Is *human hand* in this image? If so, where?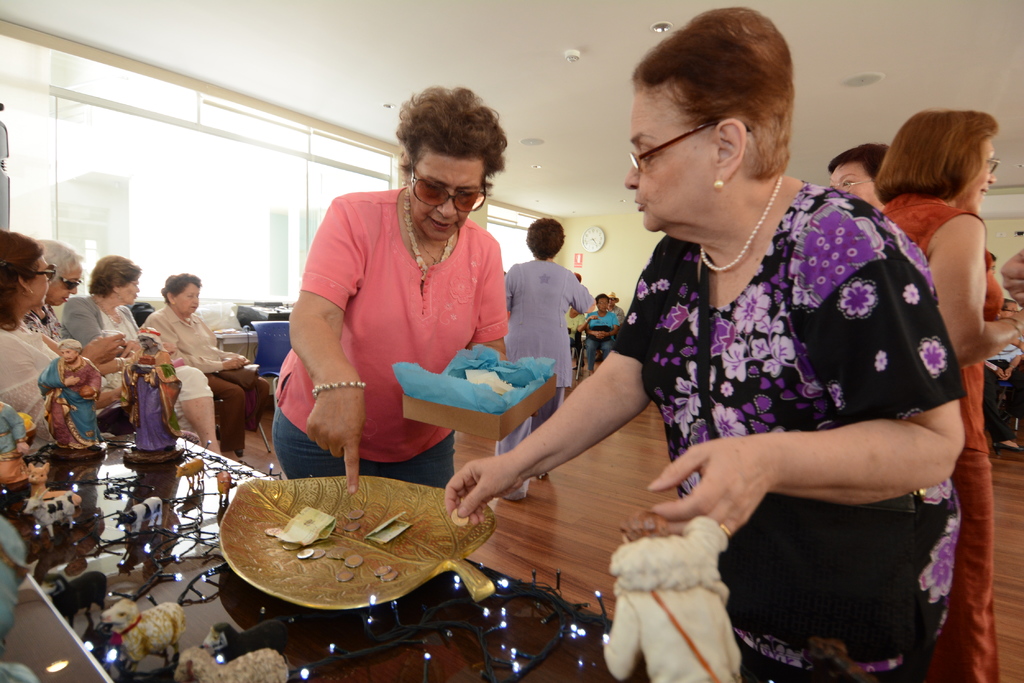
Yes, at box=[305, 387, 364, 497].
